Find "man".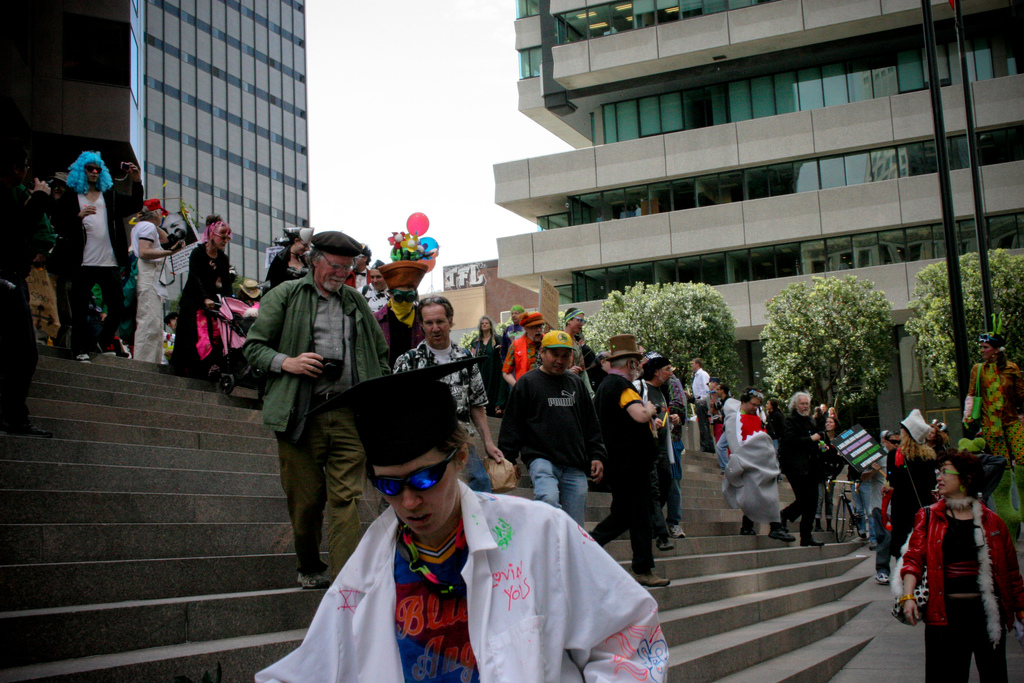
pyautogui.locateOnScreen(586, 350, 614, 395).
